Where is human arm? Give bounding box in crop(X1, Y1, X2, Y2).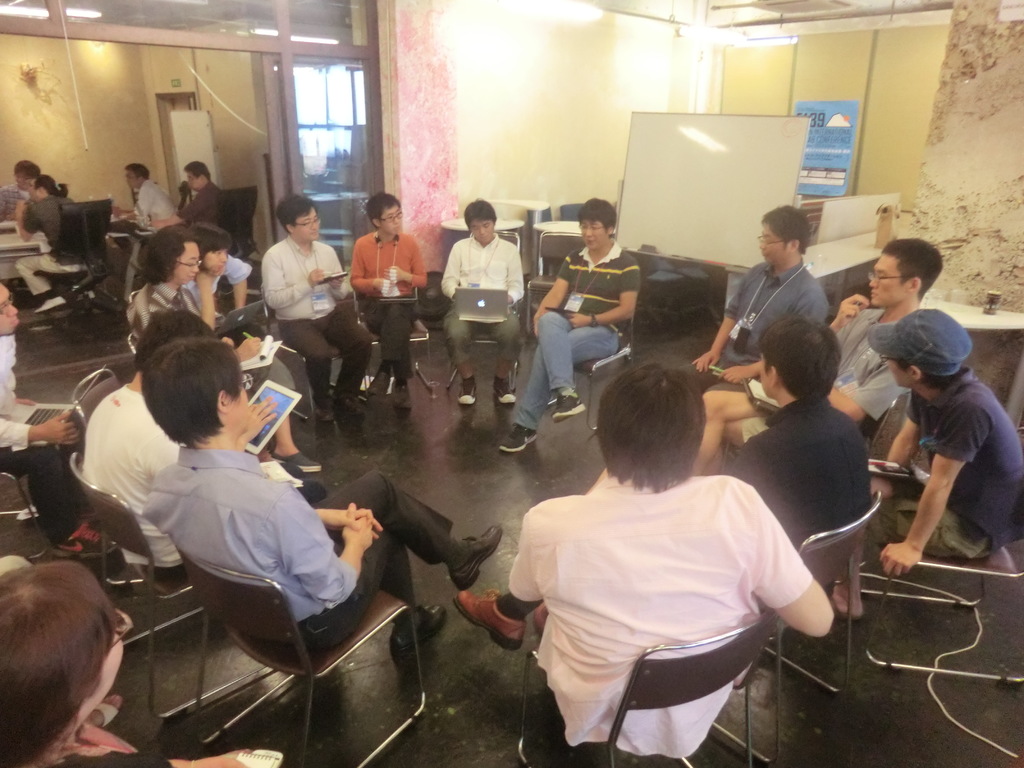
crop(508, 239, 531, 300).
